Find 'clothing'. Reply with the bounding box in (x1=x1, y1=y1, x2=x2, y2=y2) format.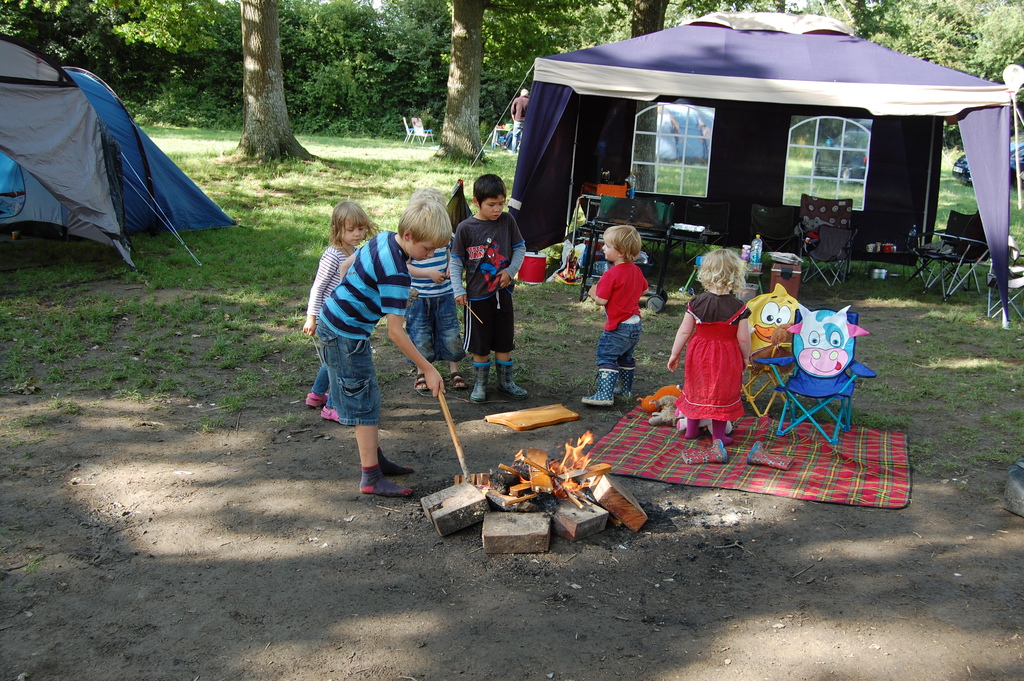
(x1=691, y1=289, x2=757, y2=418).
